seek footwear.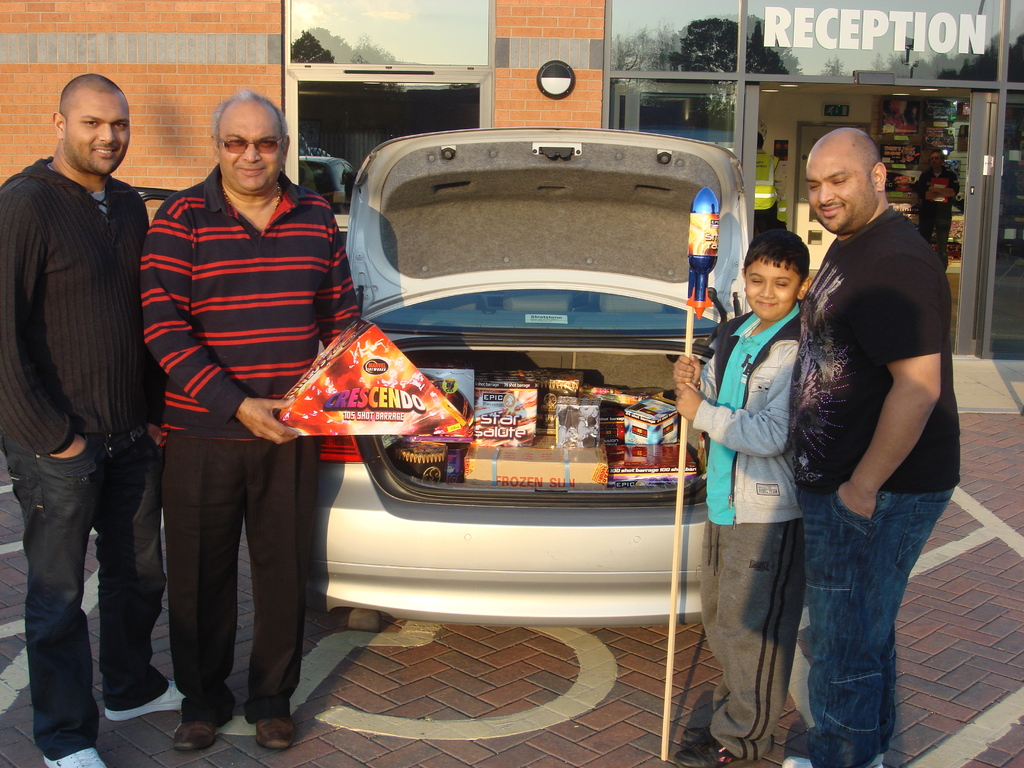
(676, 744, 734, 767).
